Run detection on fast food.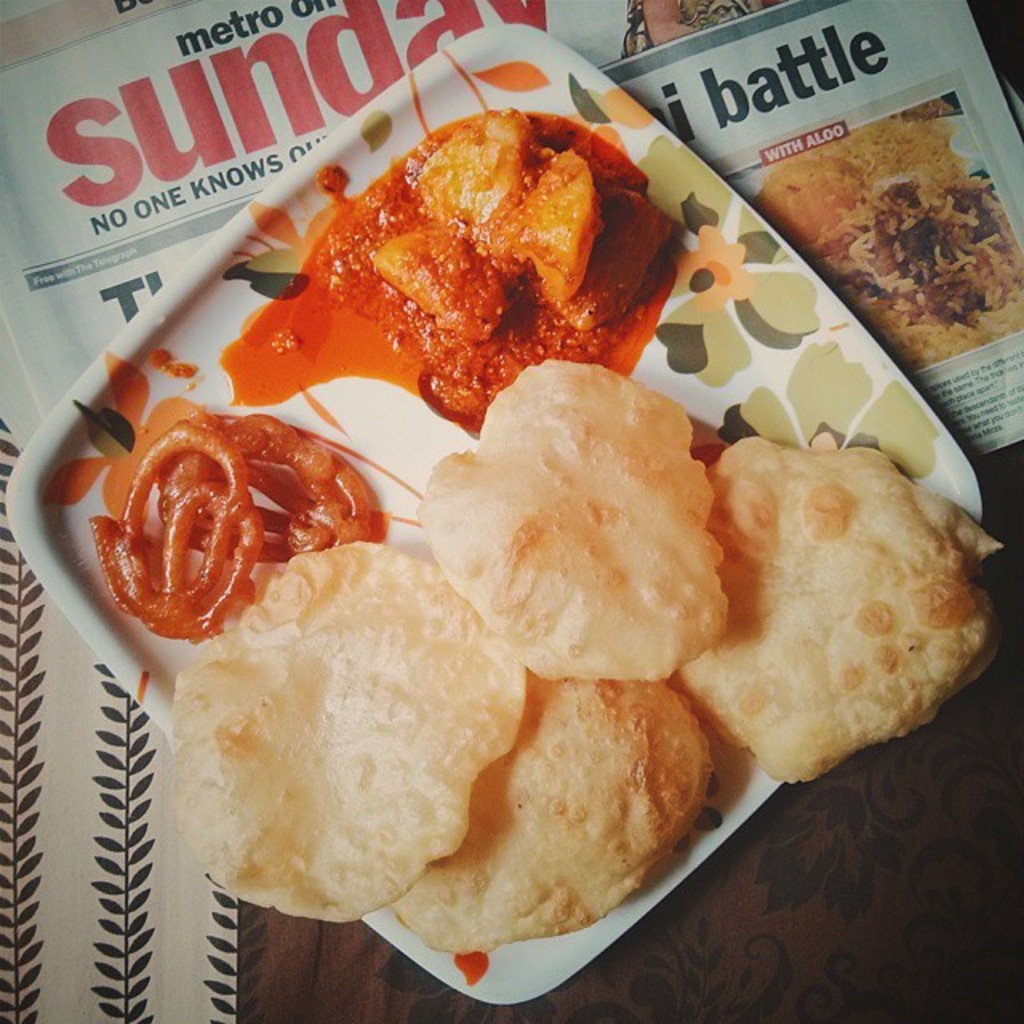
Result: BBox(171, 538, 515, 922).
